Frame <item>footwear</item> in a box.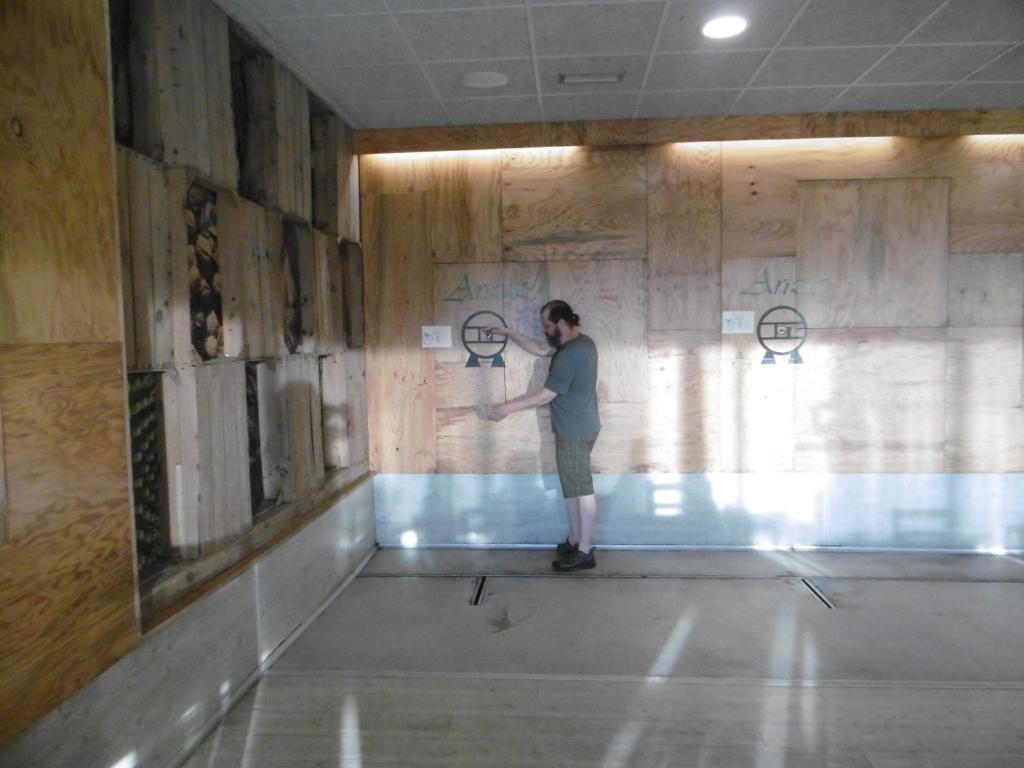
(left=548, top=538, right=597, bottom=570).
